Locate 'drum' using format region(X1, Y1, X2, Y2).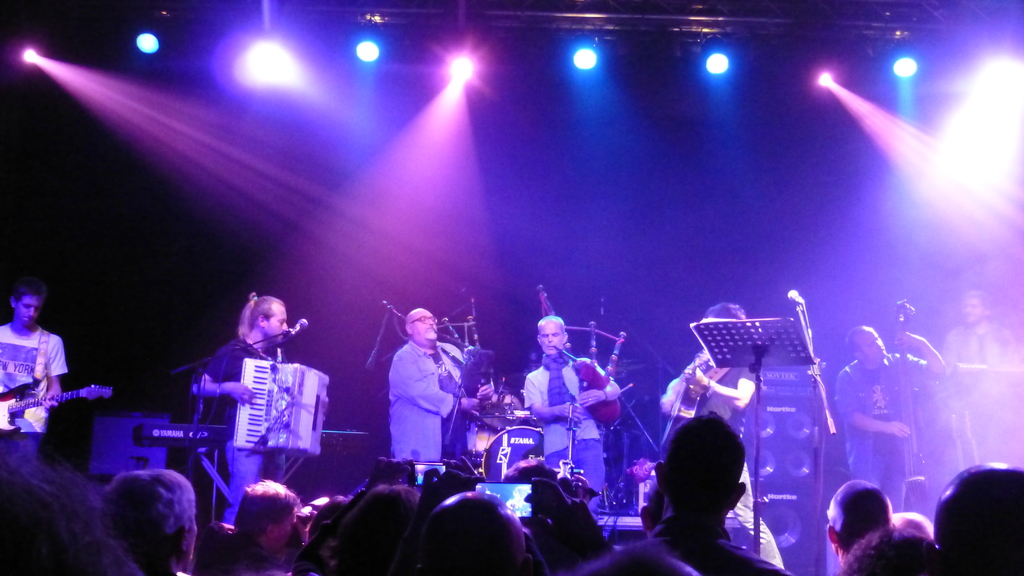
region(455, 420, 547, 488).
